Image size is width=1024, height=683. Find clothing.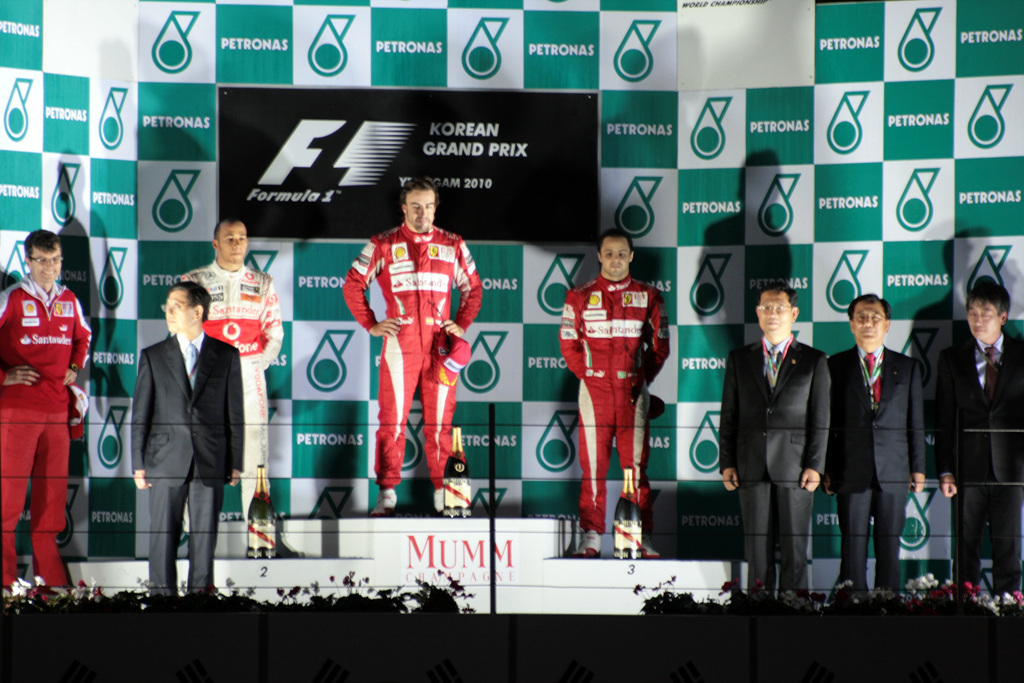
x1=932 y1=337 x2=1023 y2=596.
